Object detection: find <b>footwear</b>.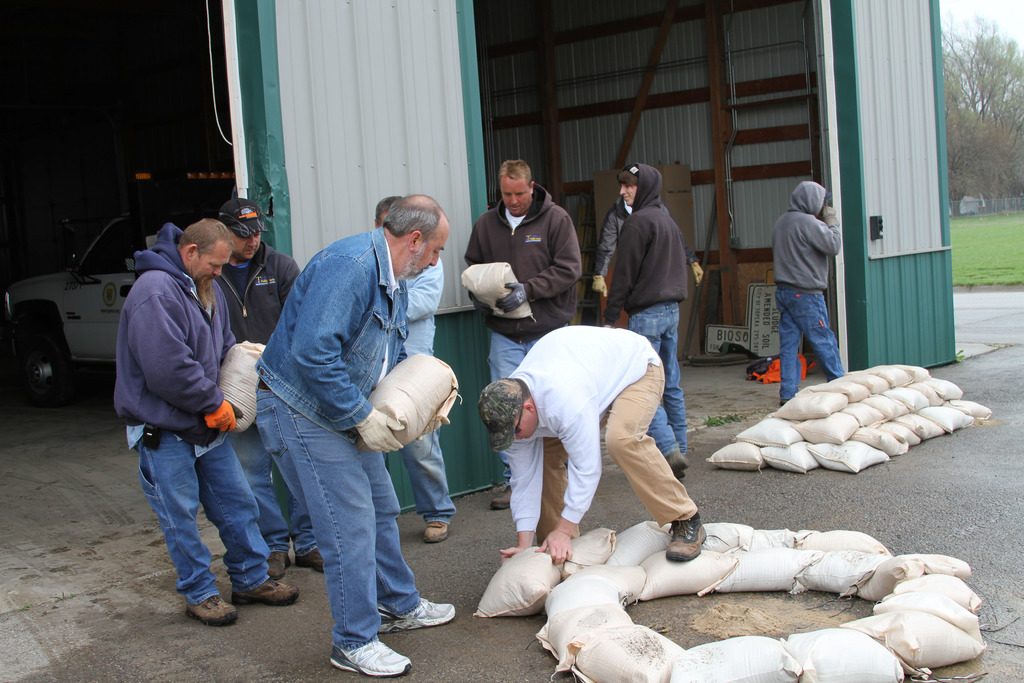
(424, 516, 459, 541).
